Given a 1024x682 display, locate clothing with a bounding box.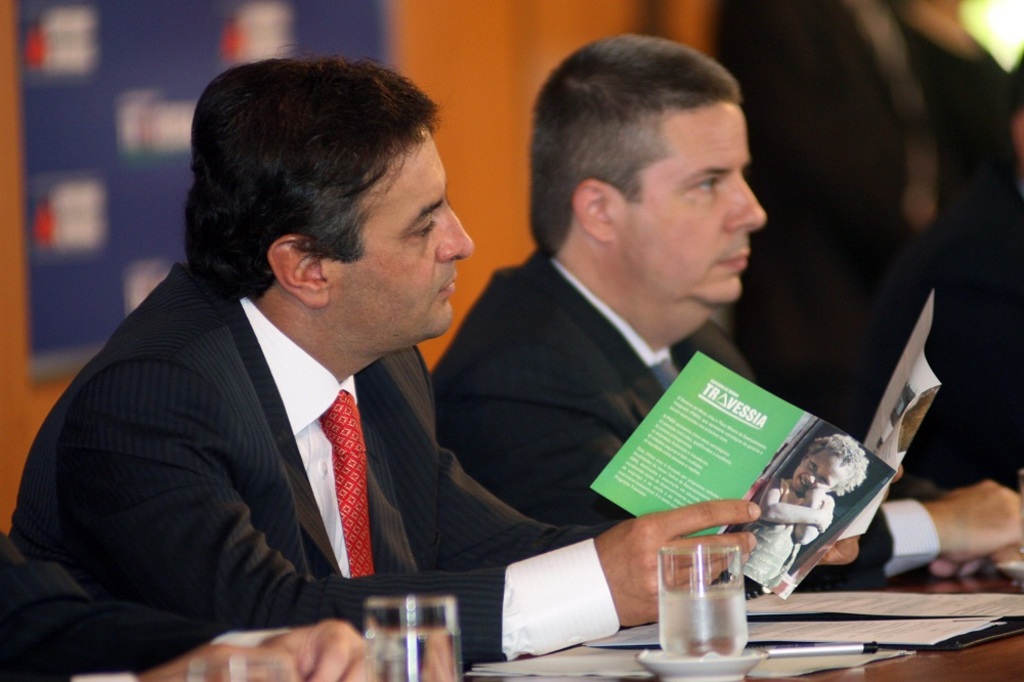
Located: bbox=(434, 249, 935, 553).
